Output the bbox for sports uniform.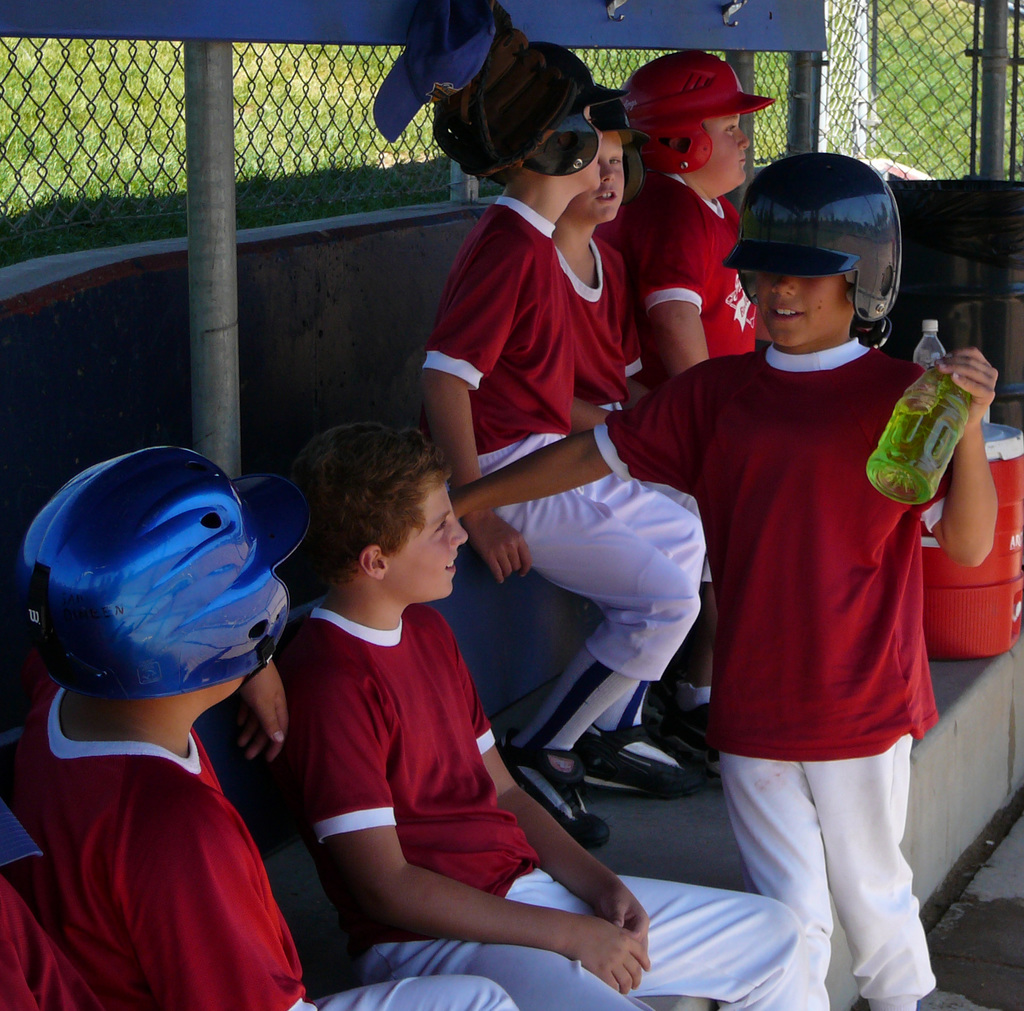
BBox(395, 81, 697, 729).
